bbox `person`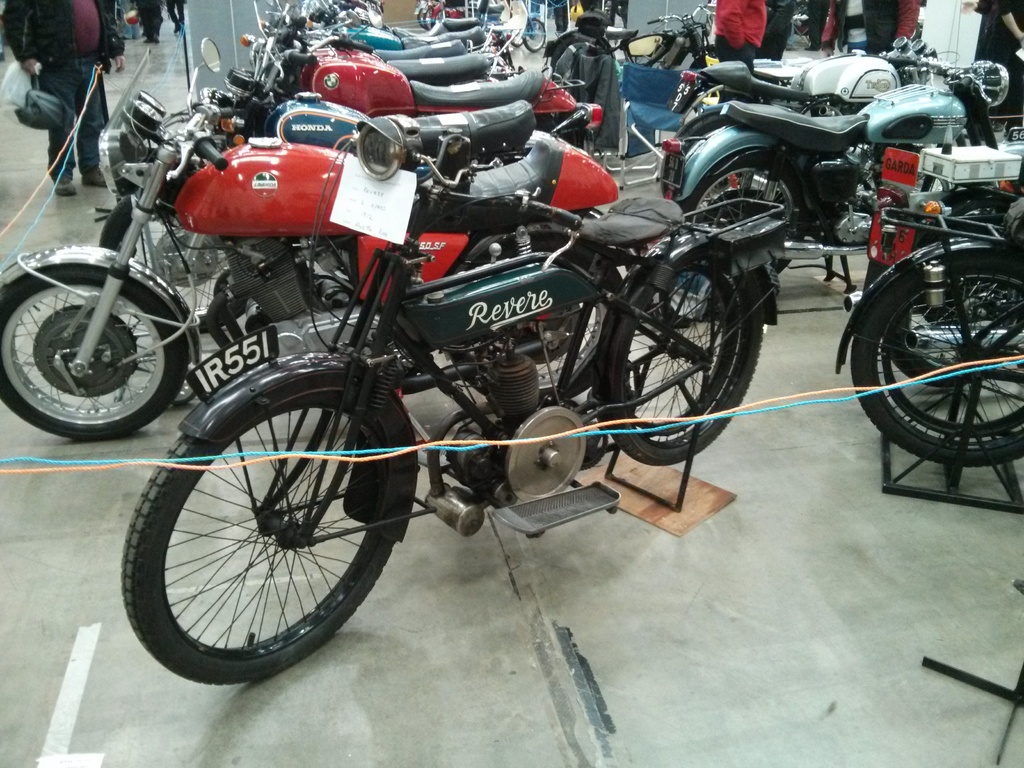
bbox=[753, 0, 797, 60]
